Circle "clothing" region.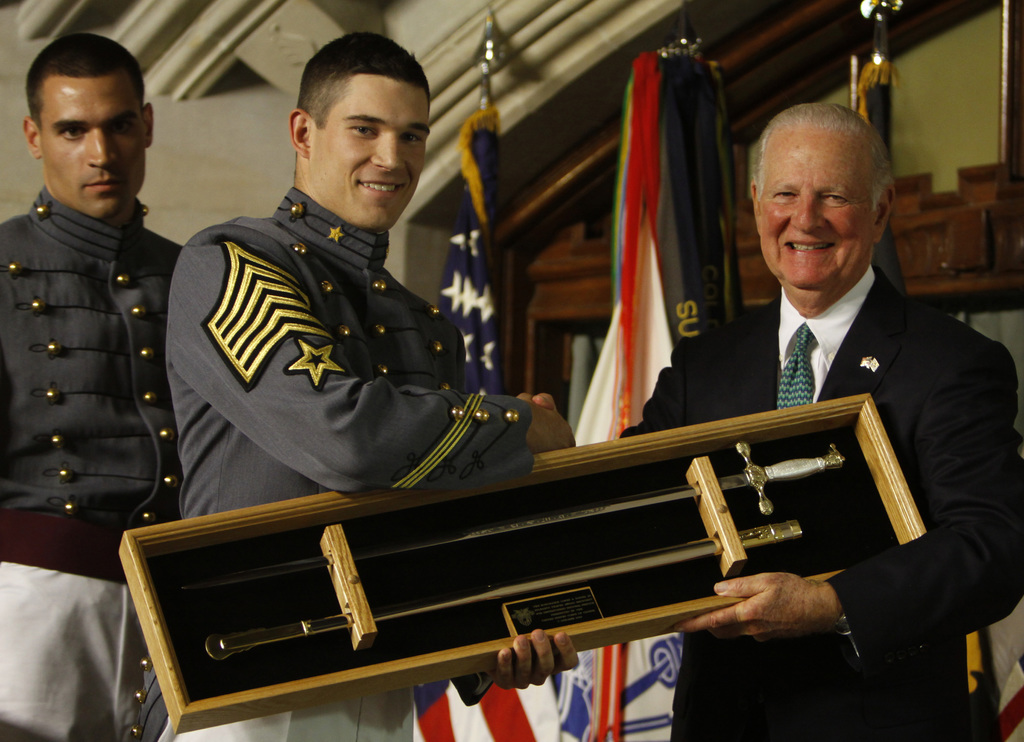
Region: (left=615, top=257, right=1023, bottom=741).
